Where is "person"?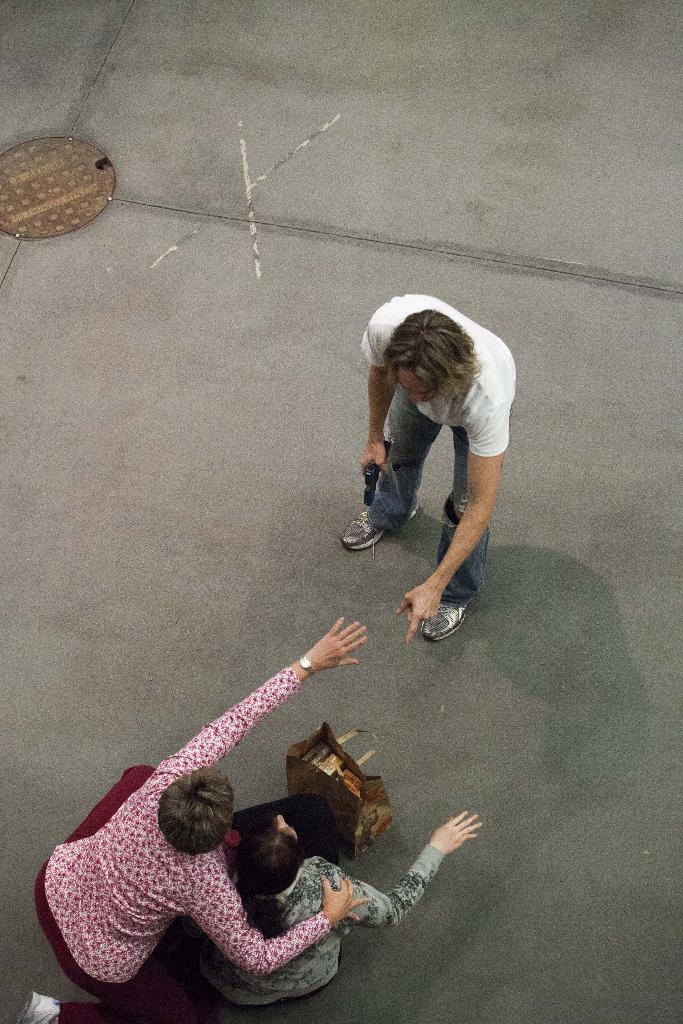
l=193, t=781, r=479, b=1002.
